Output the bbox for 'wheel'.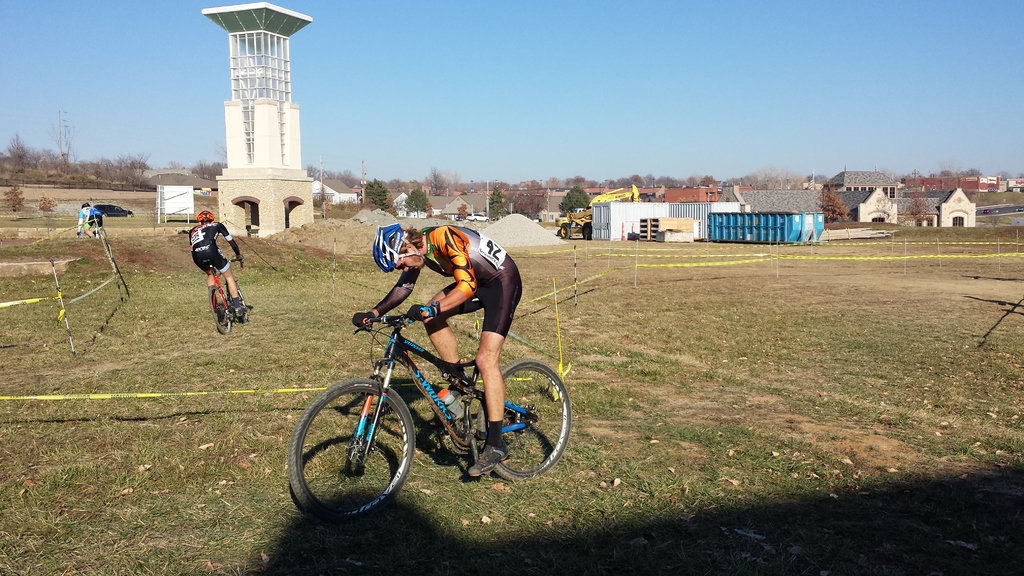
region(101, 230, 104, 240).
